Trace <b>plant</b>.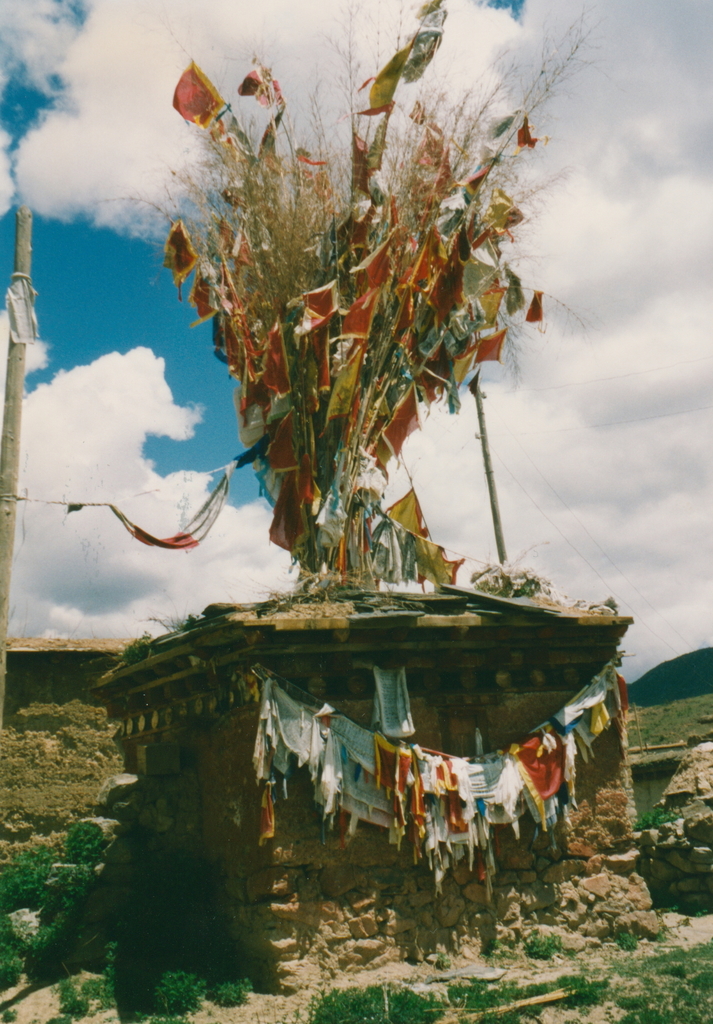
Traced to (468,970,604,1011).
